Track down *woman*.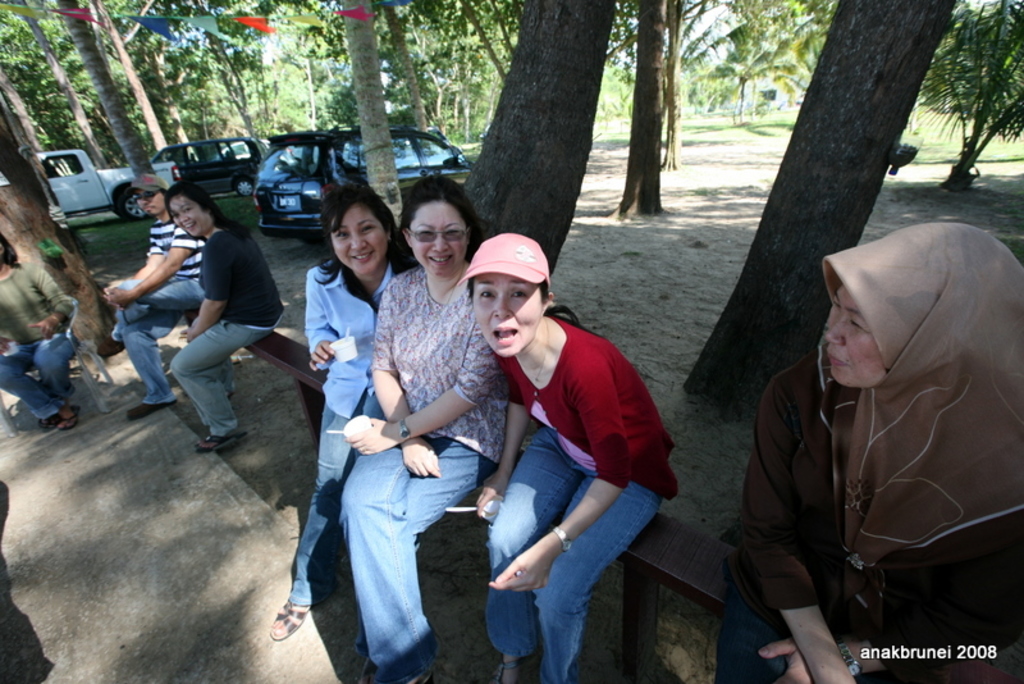
Tracked to locate(0, 232, 78, 432).
